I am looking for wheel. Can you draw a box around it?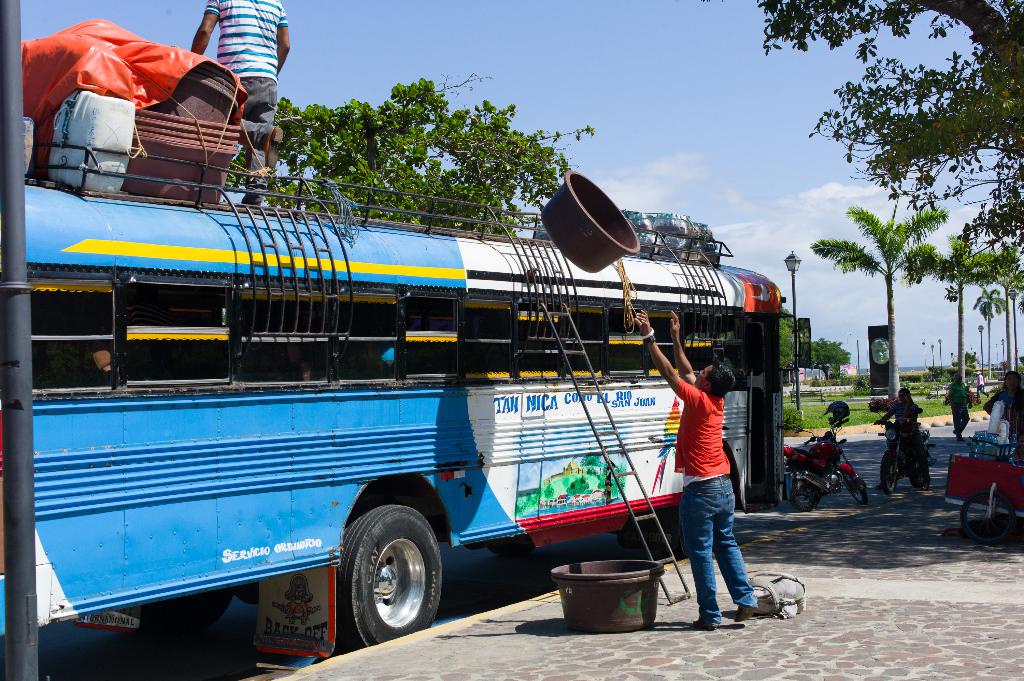
Sure, the bounding box is <box>911,461,925,489</box>.
